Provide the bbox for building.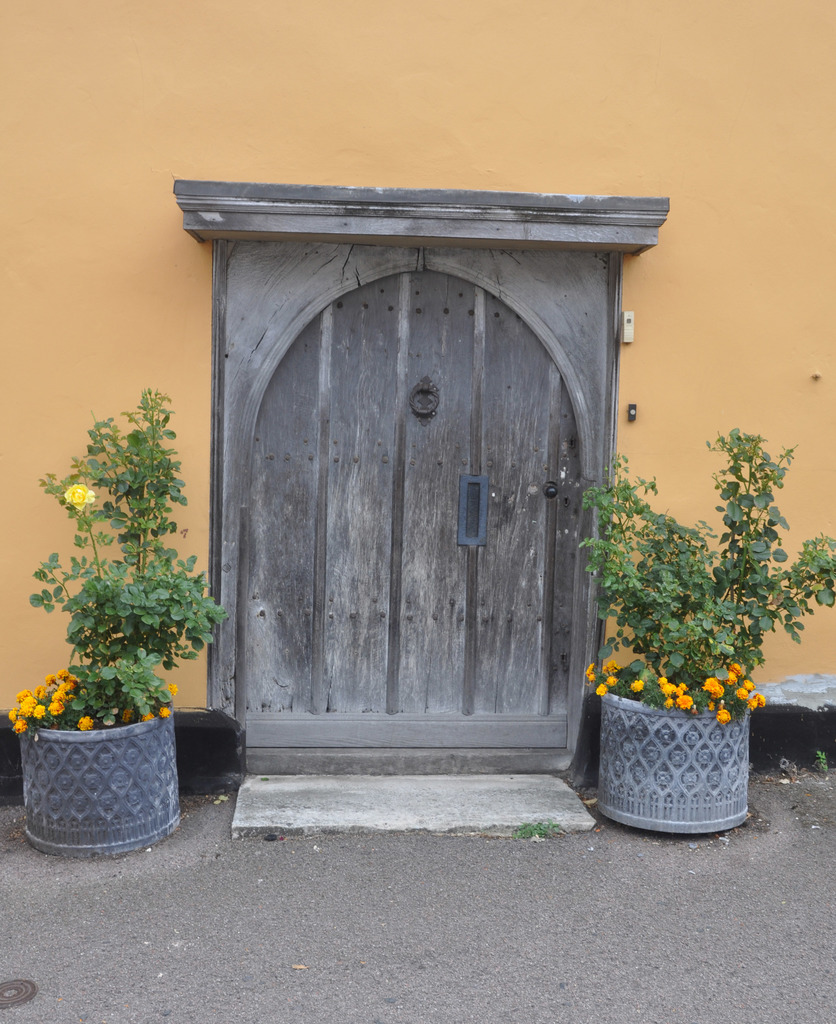
{"x1": 0, "y1": 0, "x2": 835, "y2": 787}.
